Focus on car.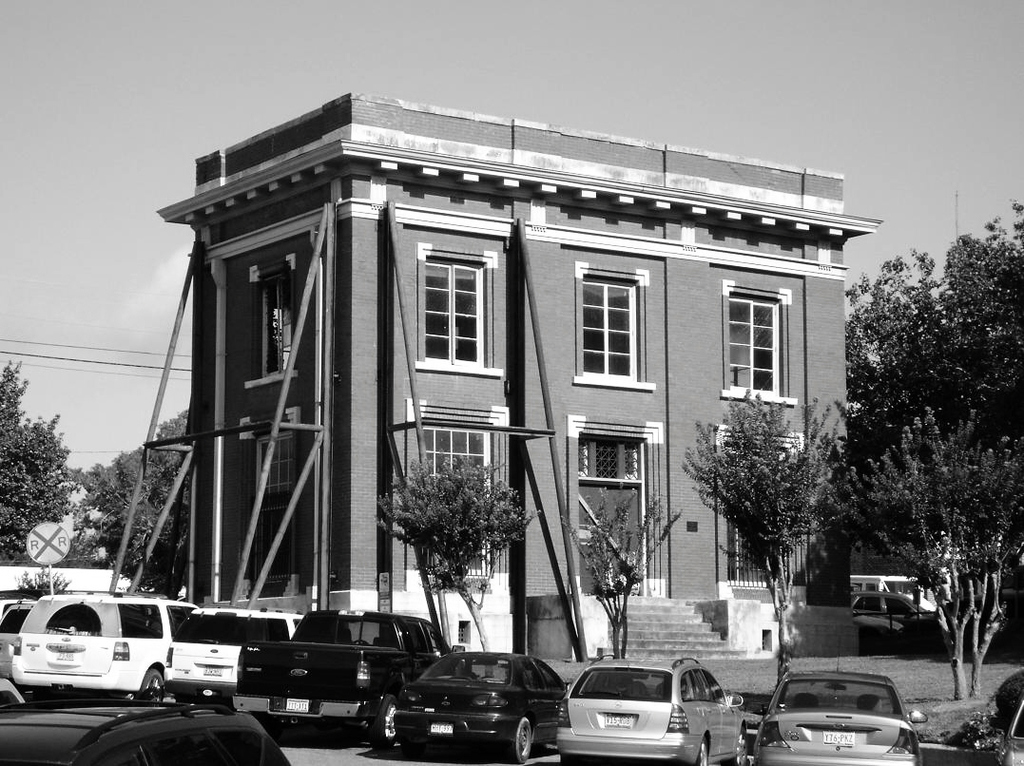
Focused at left=355, top=654, right=570, bottom=765.
